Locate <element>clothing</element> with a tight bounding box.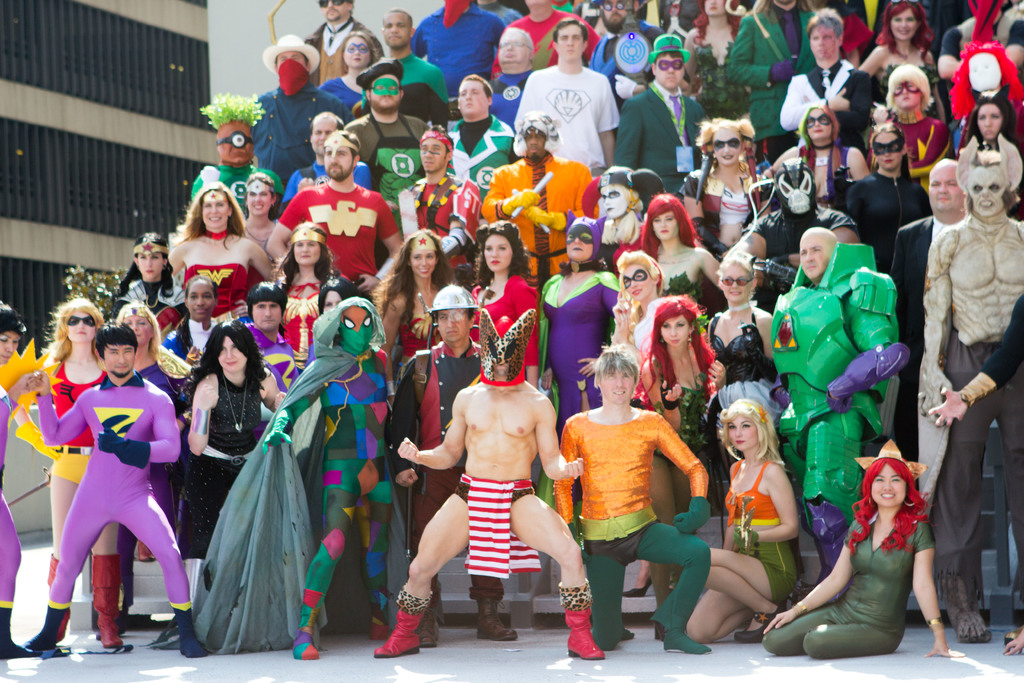
<bbox>37, 349, 175, 622</bbox>.
